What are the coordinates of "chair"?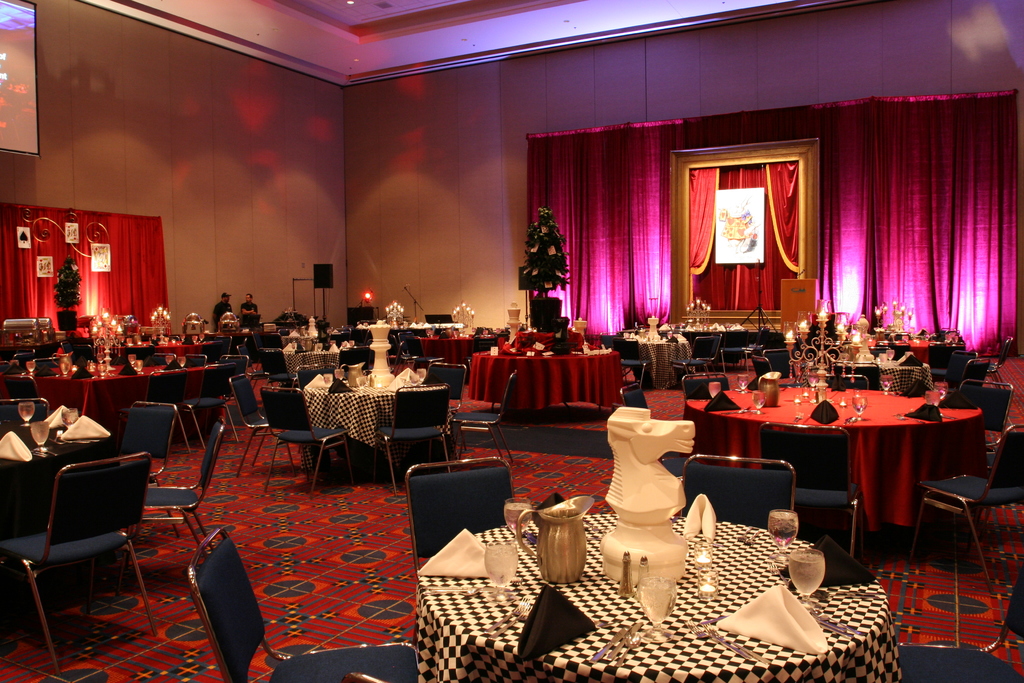
[948,349,985,387].
